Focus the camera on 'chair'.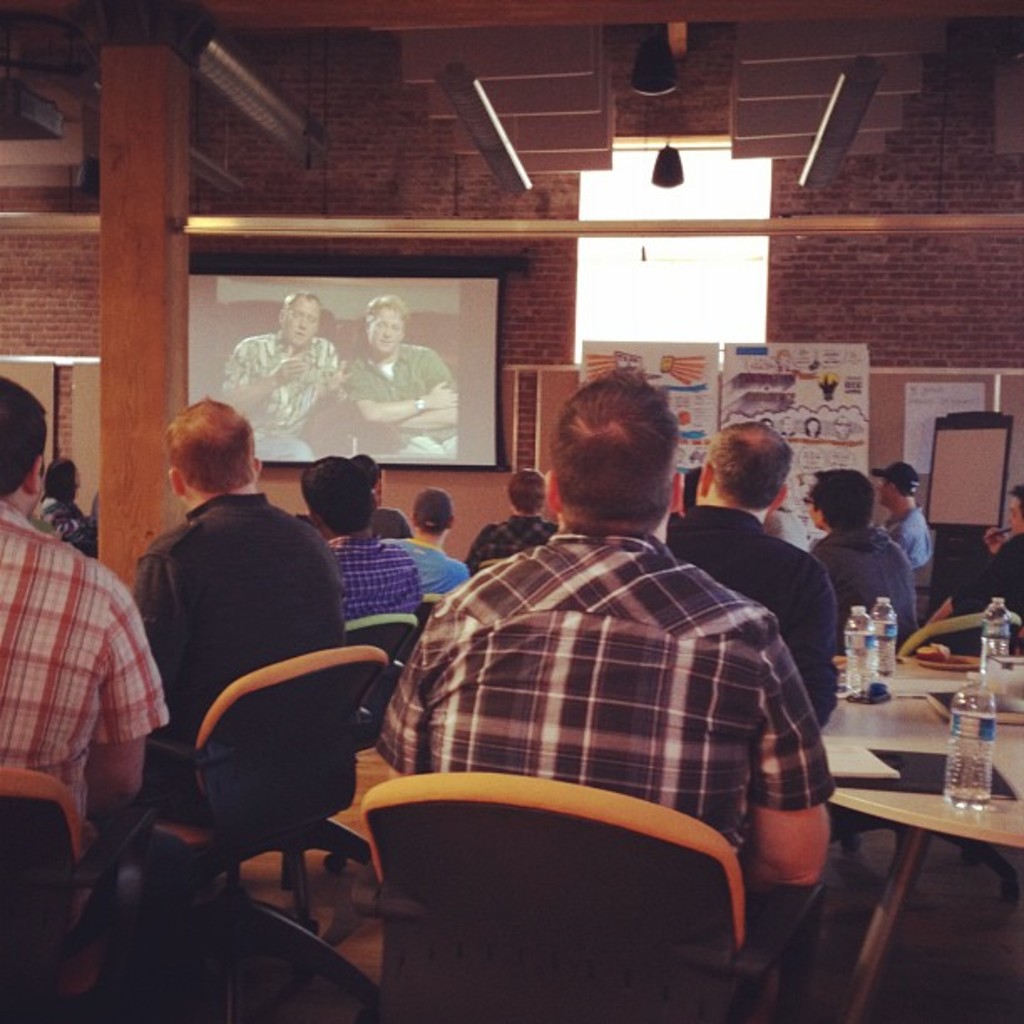
Focus region: box=[413, 592, 442, 621].
